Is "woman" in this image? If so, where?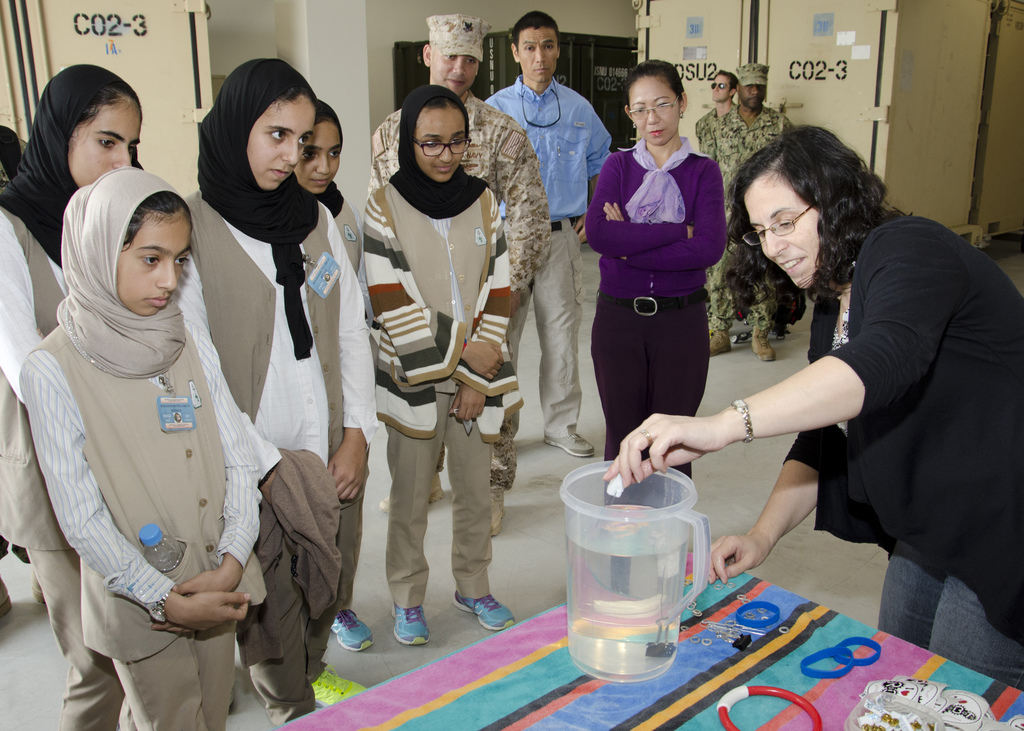
Yes, at x1=15, y1=165, x2=268, y2=730.
